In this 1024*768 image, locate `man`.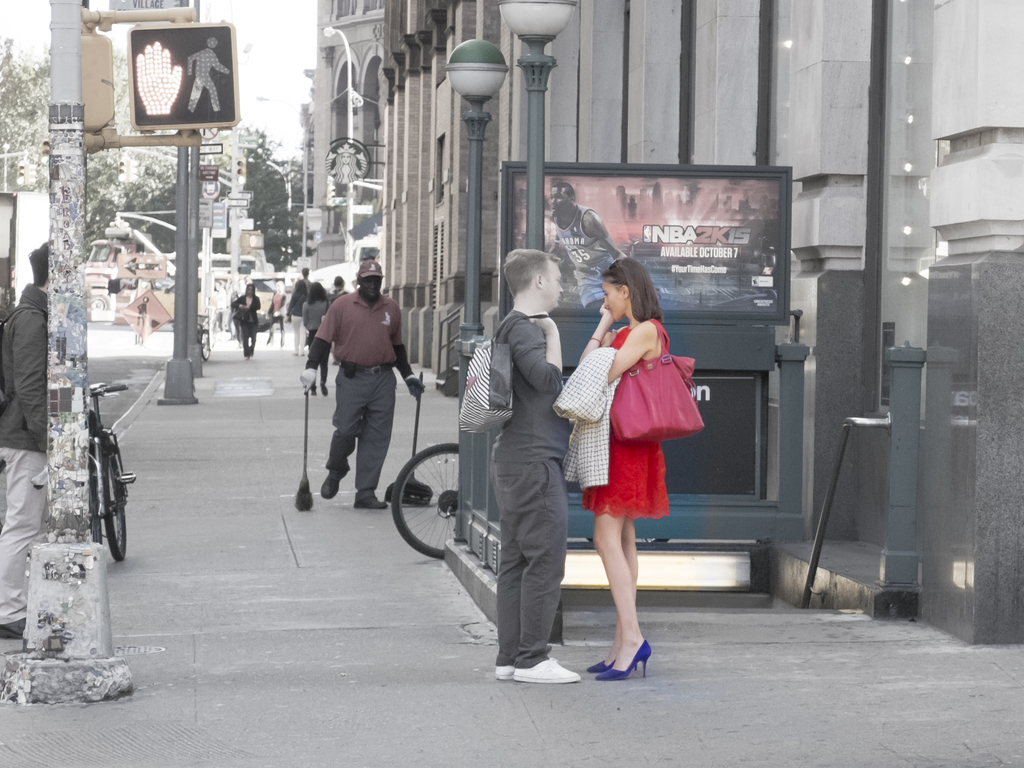
Bounding box: <region>487, 248, 584, 689</region>.
